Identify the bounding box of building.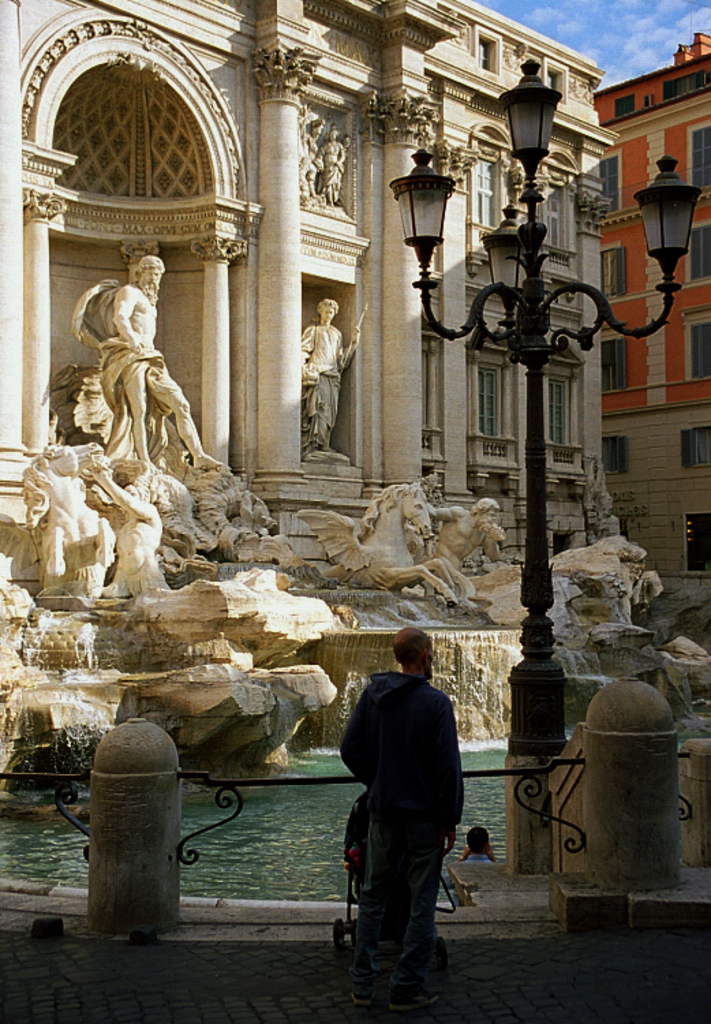
BBox(0, 0, 682, 740).
